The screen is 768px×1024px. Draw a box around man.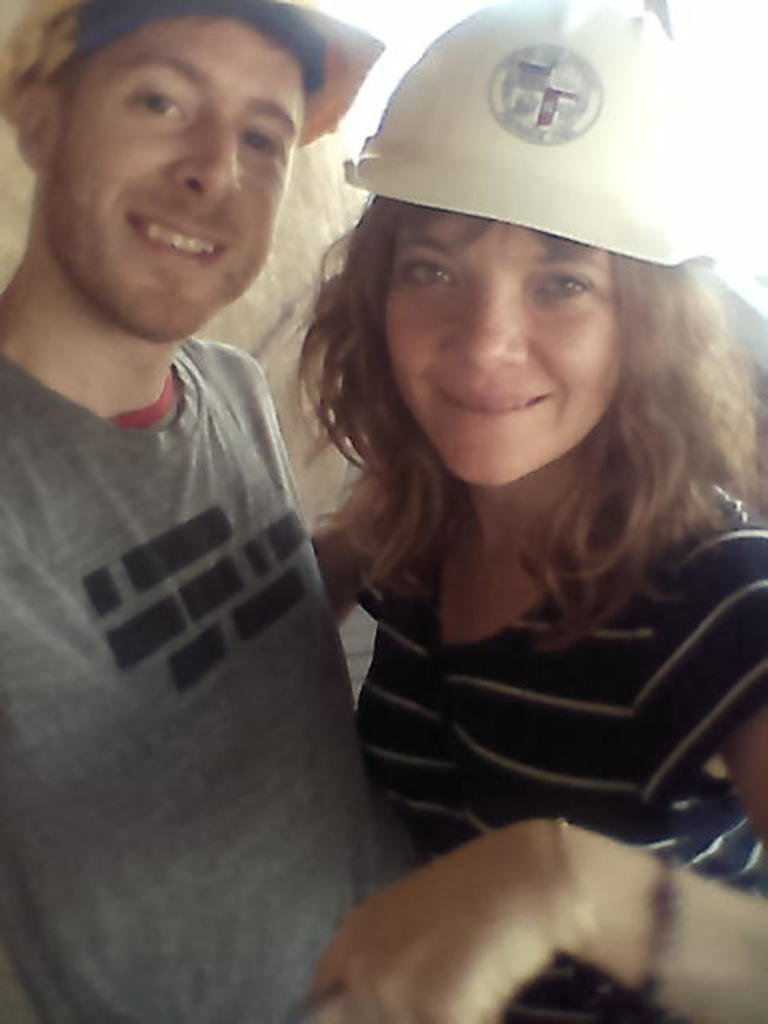
{"x1": 0, "y1": 0, "x2": 440, "y2": 1022}.
